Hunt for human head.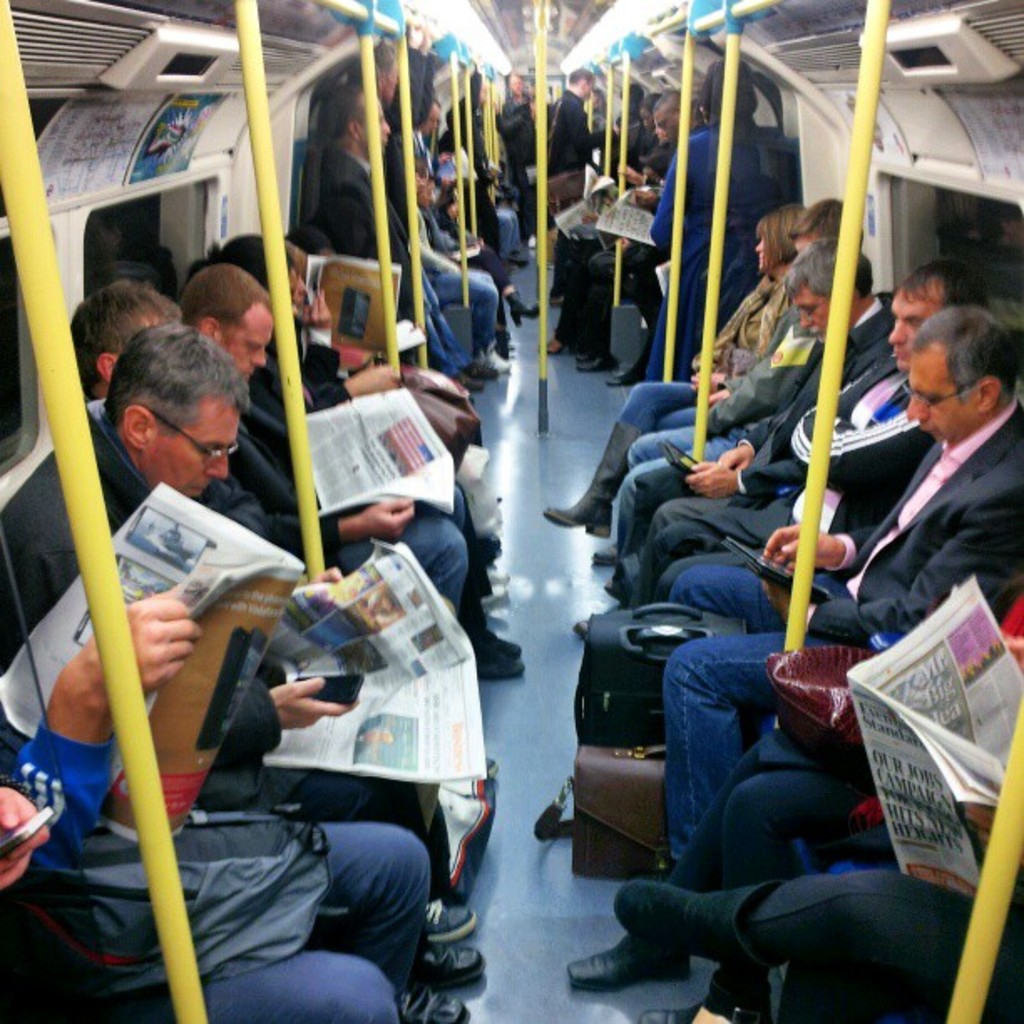
Hunted down at 885/271/987/373.
